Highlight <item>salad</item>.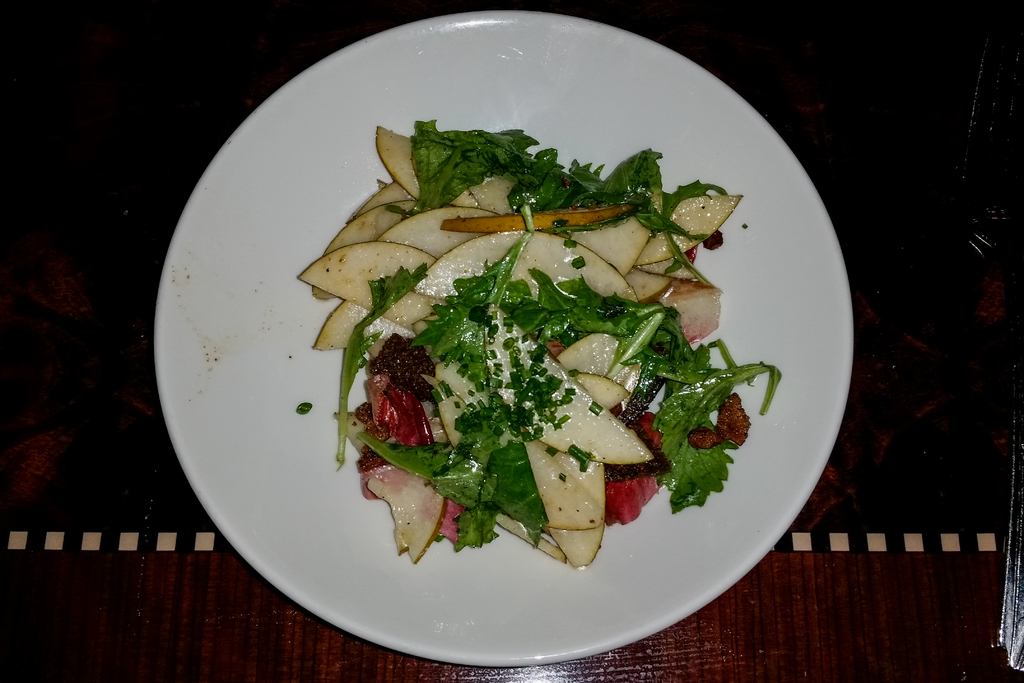
Highlighted region: pyautogui.locateOnScreen(277, 105, 762, 577).
